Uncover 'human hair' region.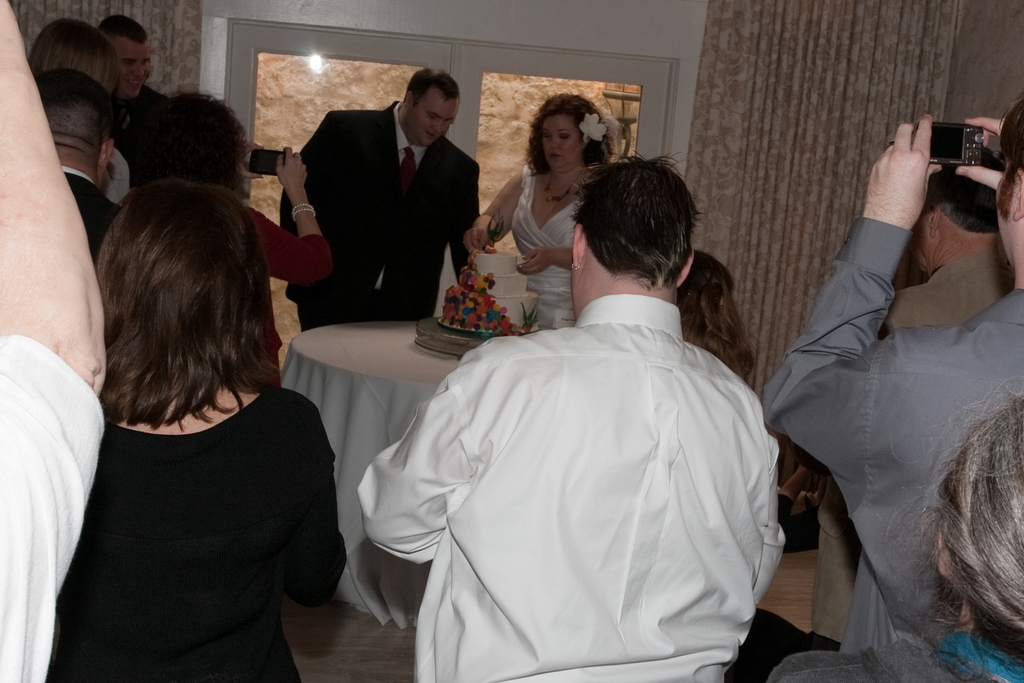
Uncovered: [29, 16, 115, 69].
